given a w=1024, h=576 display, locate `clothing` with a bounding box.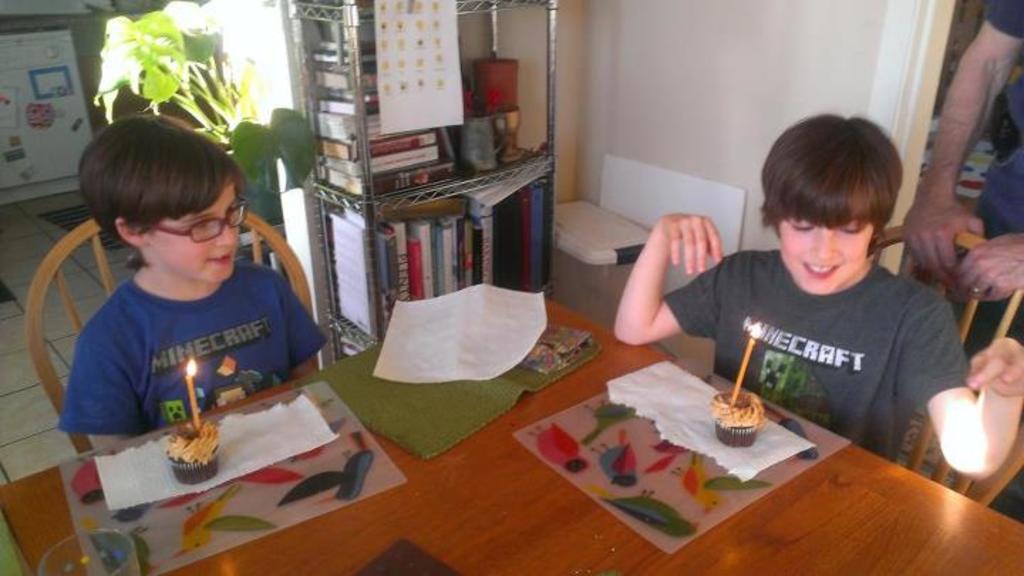
Located: (63,269,307,427).
